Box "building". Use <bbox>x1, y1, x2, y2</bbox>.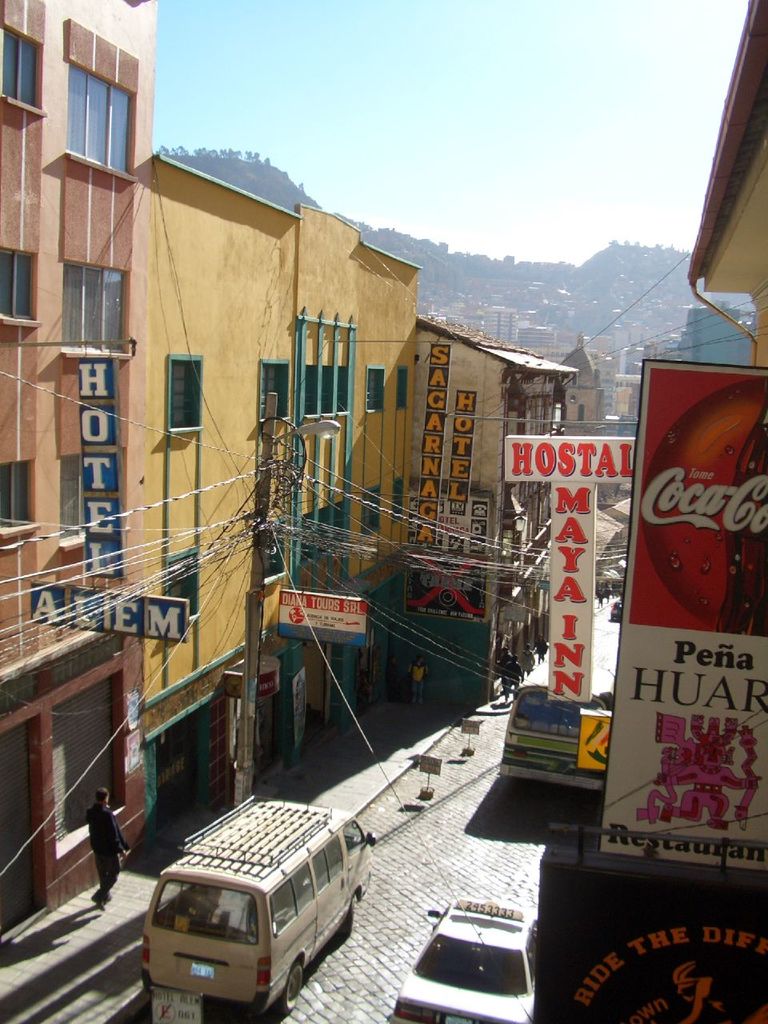
<bbox>0, 0, 158, 936</bbox>.
